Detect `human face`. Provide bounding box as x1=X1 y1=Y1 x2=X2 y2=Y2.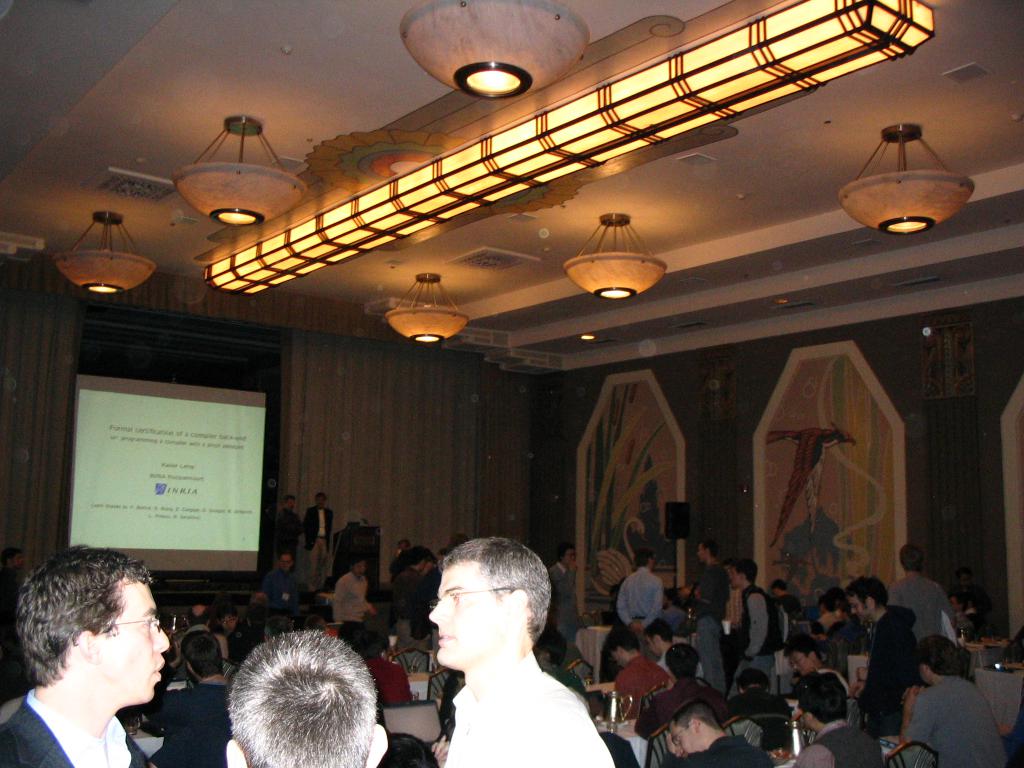
x1=785 y1=652 x2=813 y2=675.
